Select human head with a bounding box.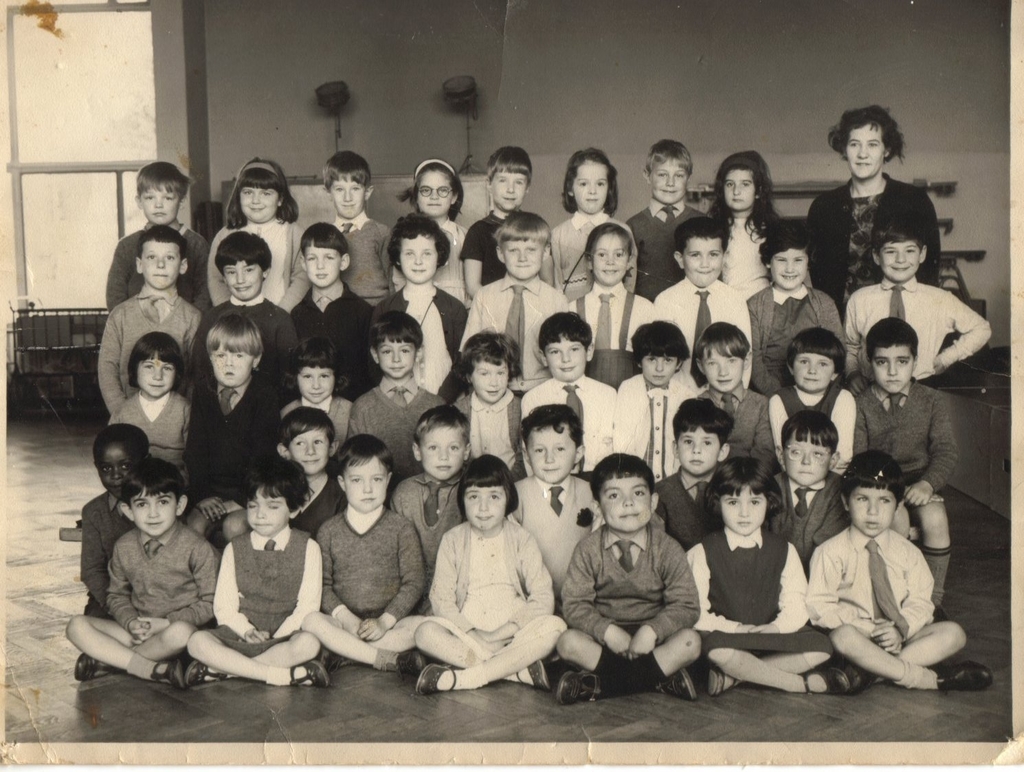
locate(717, 150, 774, 211).
